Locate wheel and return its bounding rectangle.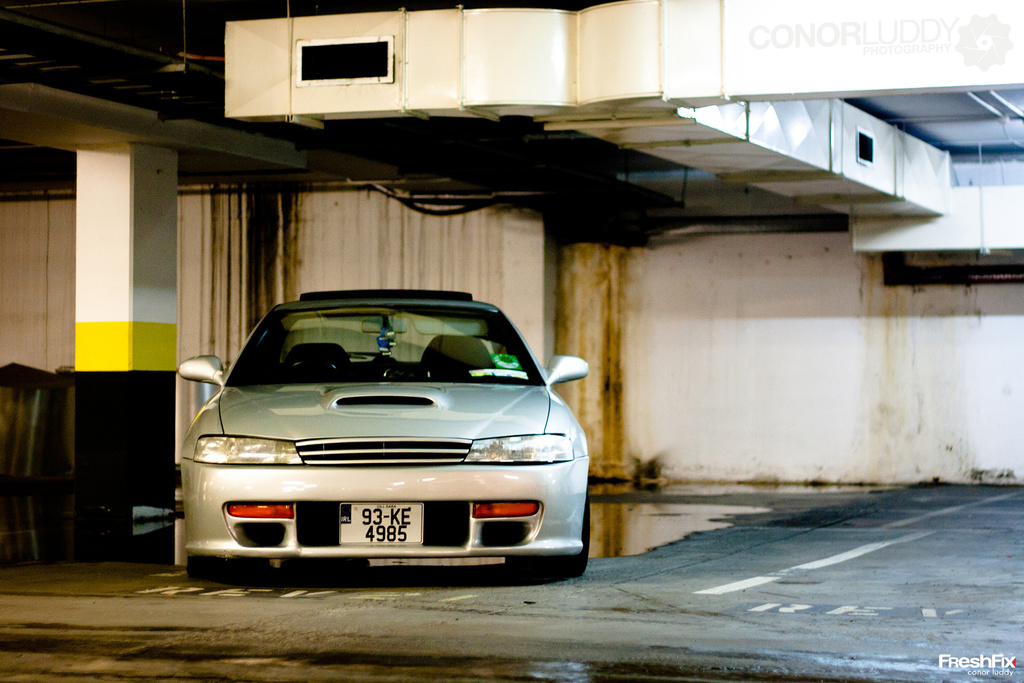
(512,504,589,579).
